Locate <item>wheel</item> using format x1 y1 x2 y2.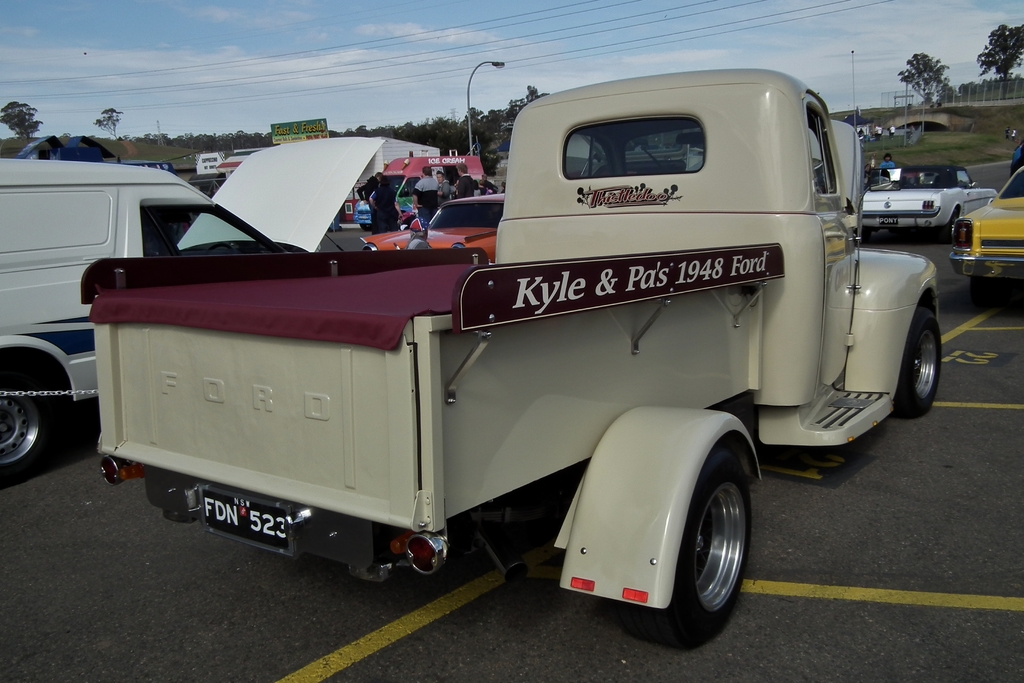
634 446 758 635.
